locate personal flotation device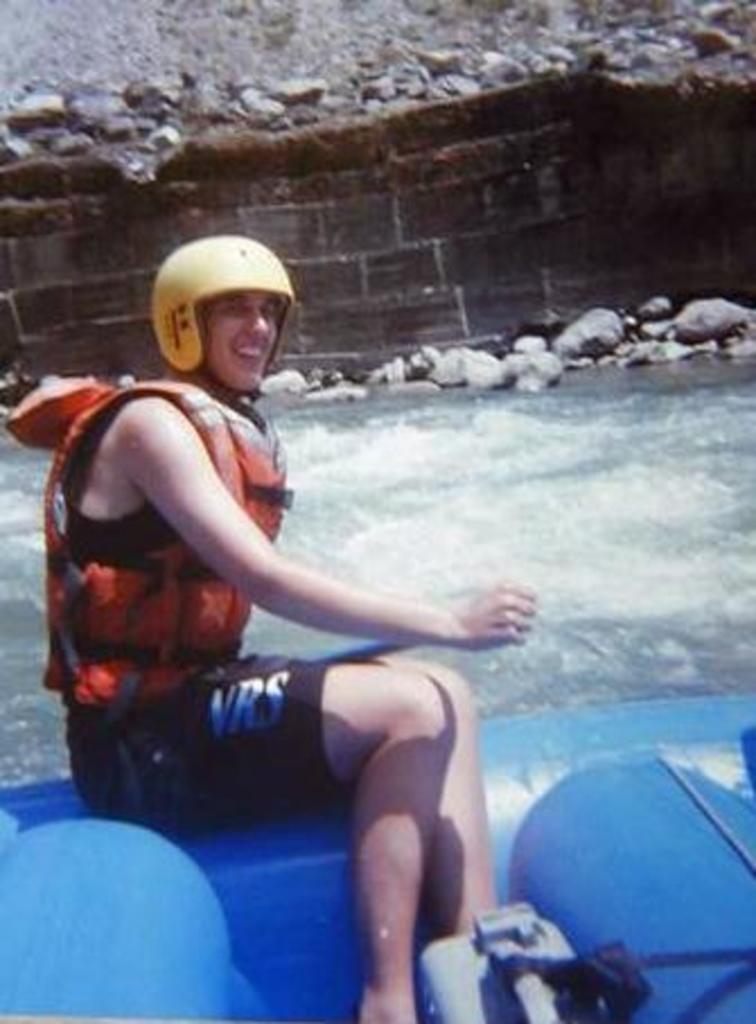
select_region(0, 372, 298, 747)
